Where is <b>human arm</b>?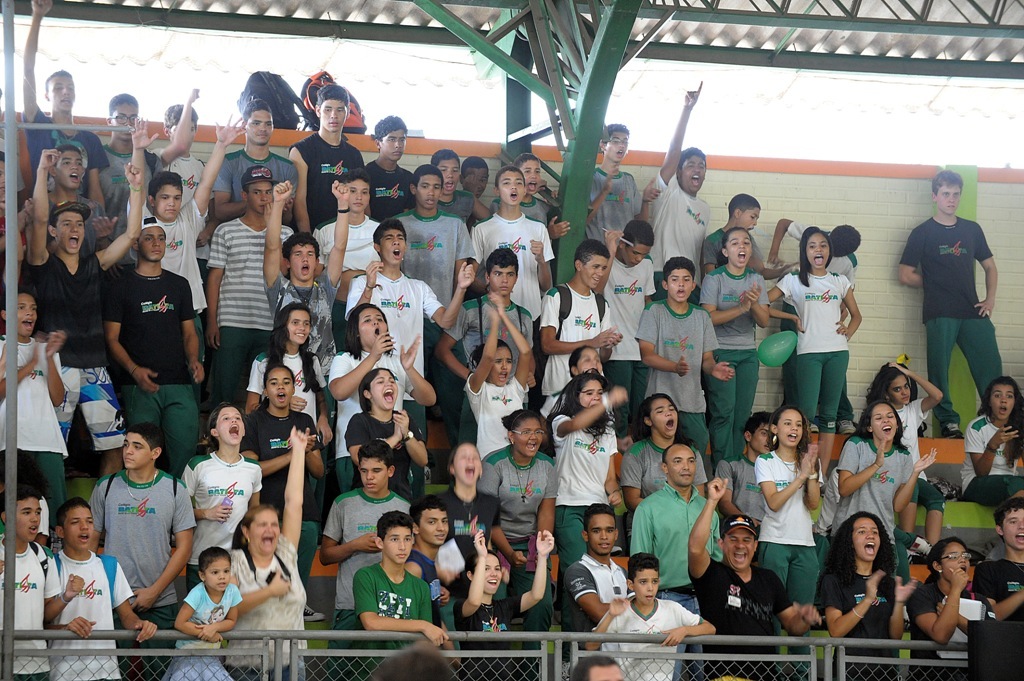
<region>84, 133, 106, 215</region>.
